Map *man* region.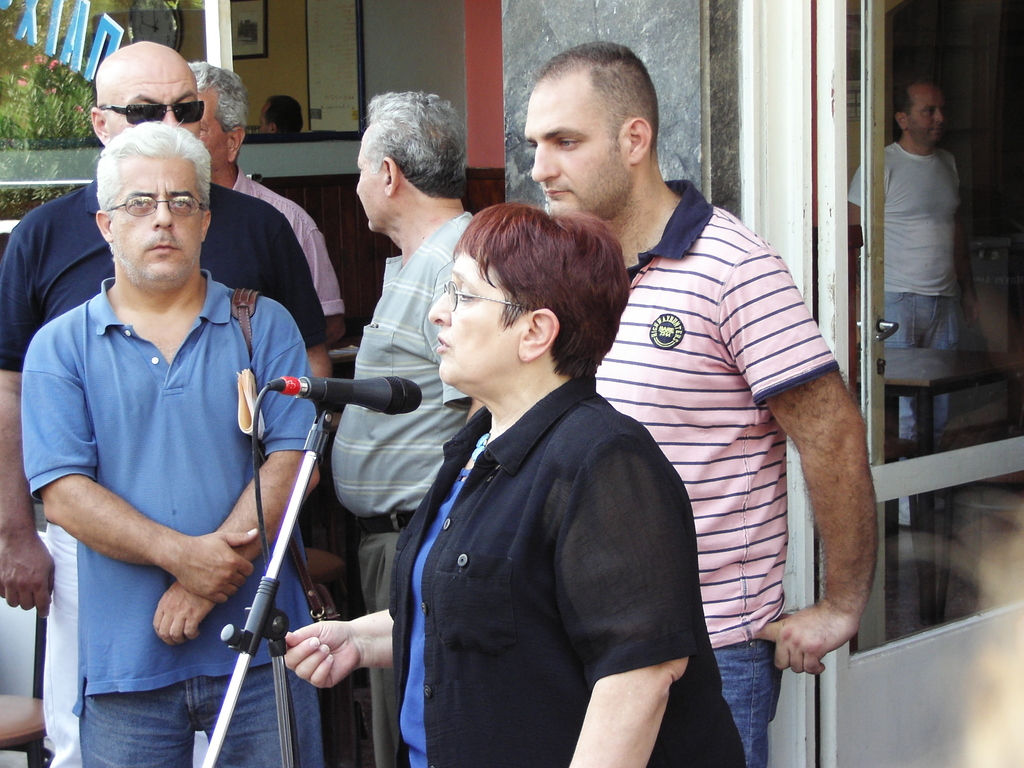
Mapped to x1=522, y1=38, x2=883, y2=767.
